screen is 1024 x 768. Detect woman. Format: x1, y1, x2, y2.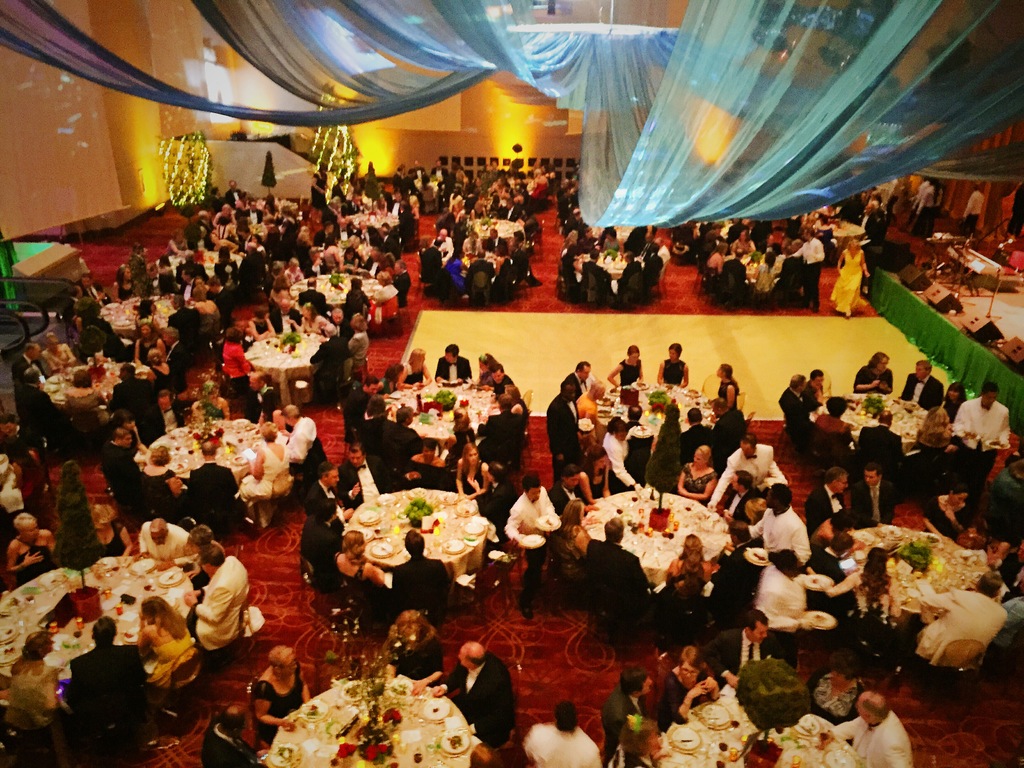
277, 206, 297, 242.
